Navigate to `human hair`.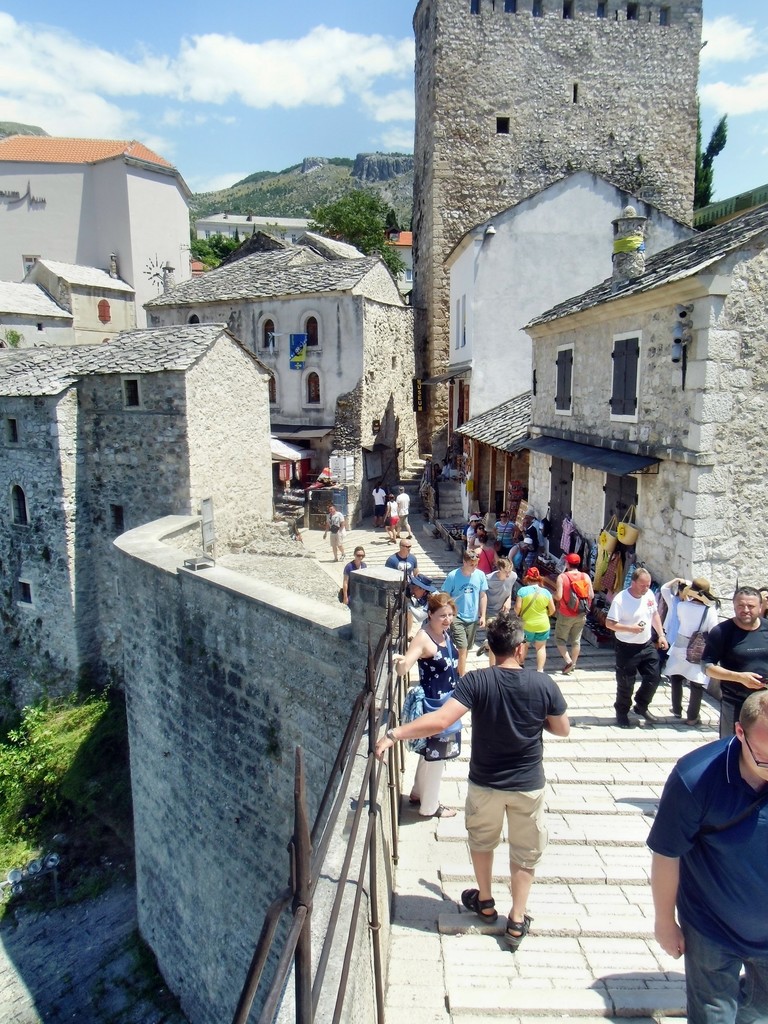
Navigation target: 462,552,479,562.
